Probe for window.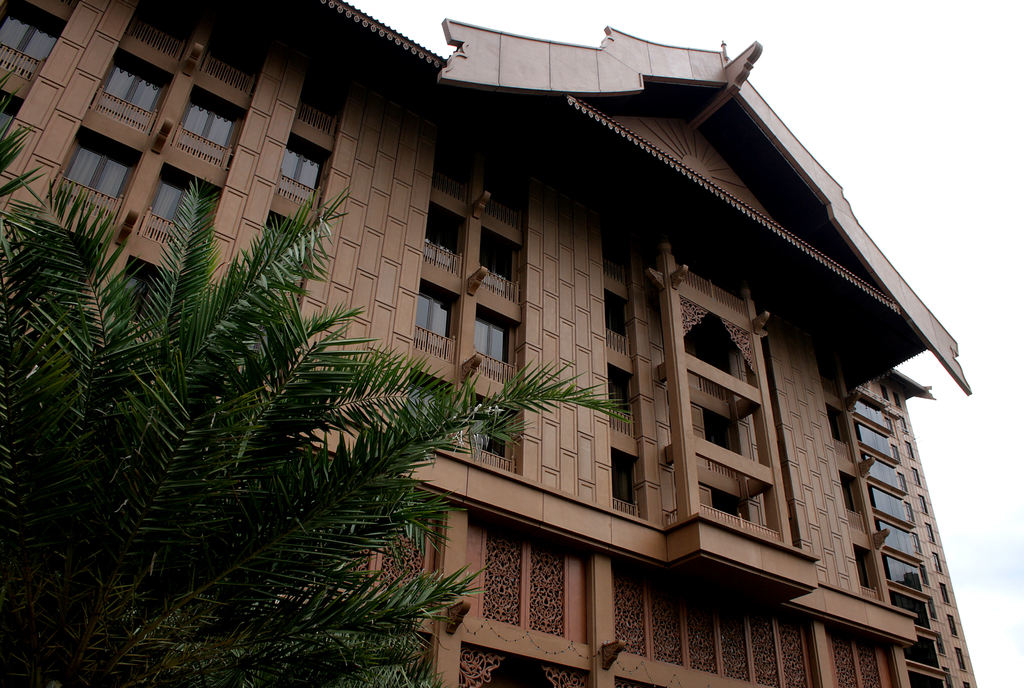
Probe result: BBox(607, 363, 633, 433).
